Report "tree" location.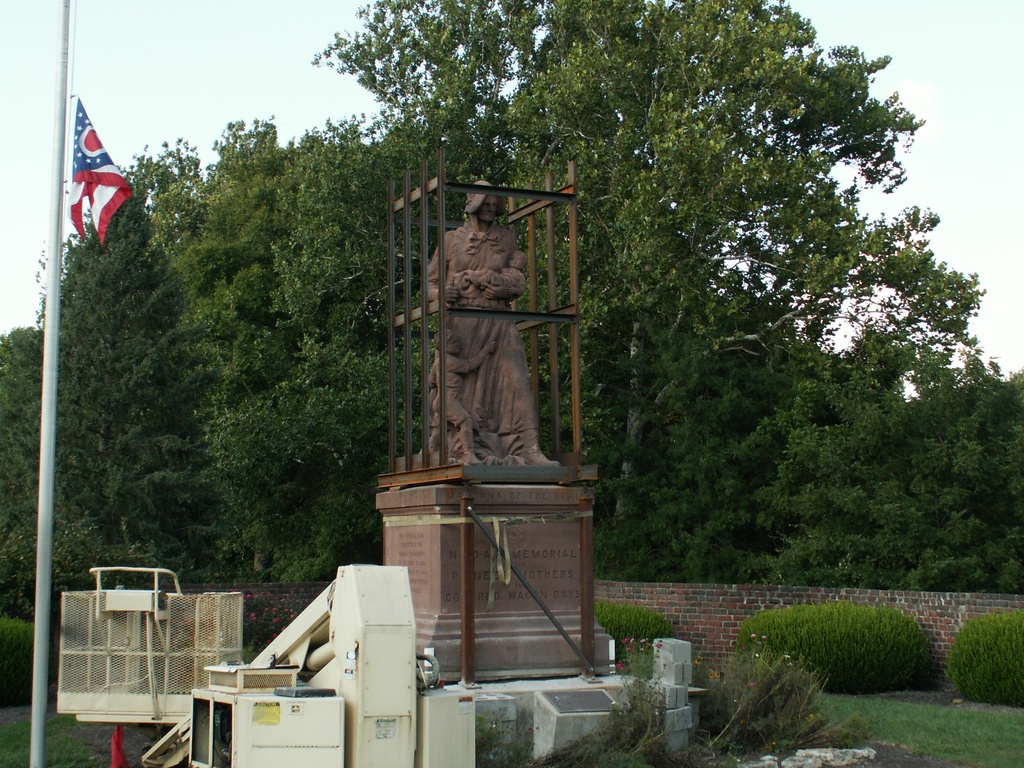
Report: bbox=[45, 164, 230, 585].
